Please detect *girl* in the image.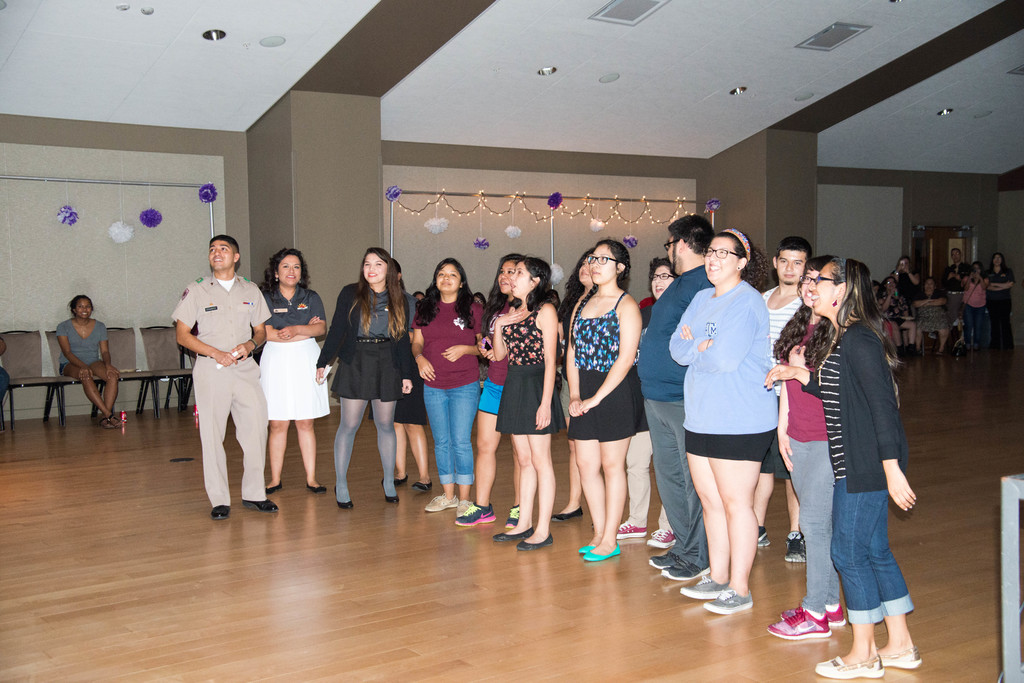
bbox=[251, 248, 328, 496].
